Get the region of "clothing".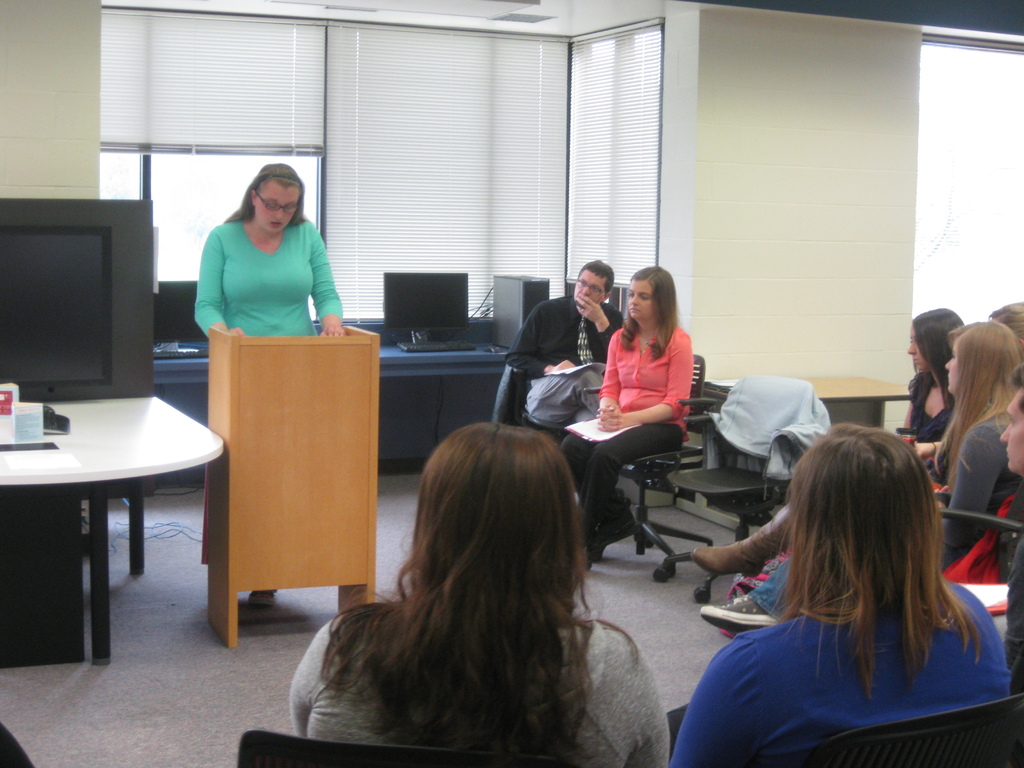
x1=289, y1=607, x2=669, y2=767.
